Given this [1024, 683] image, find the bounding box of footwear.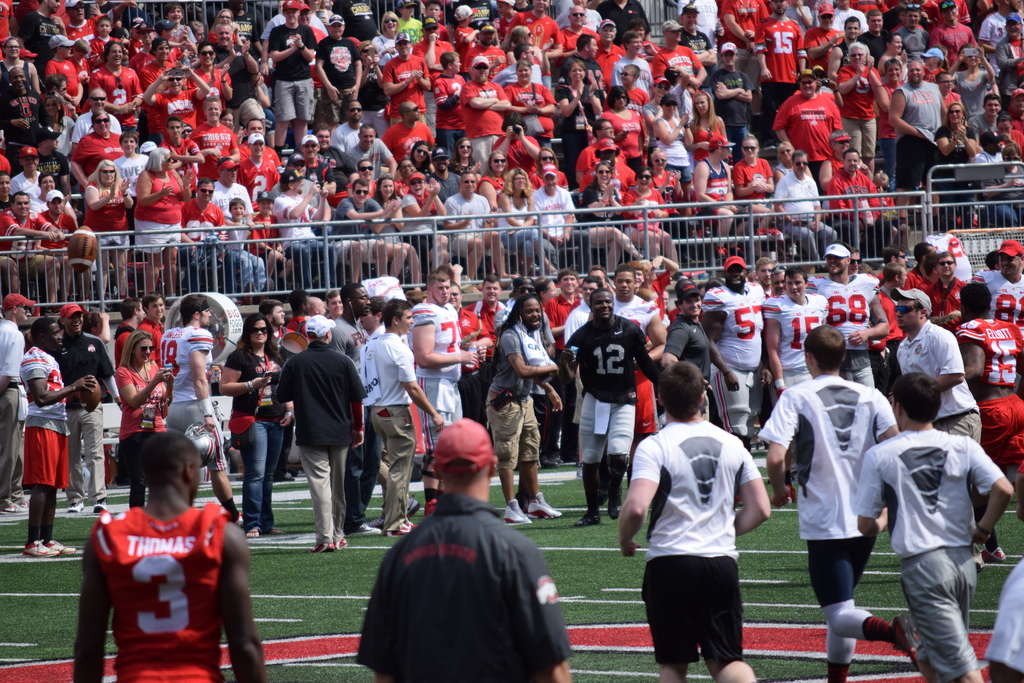
<box>311,543,330,559</box>.
